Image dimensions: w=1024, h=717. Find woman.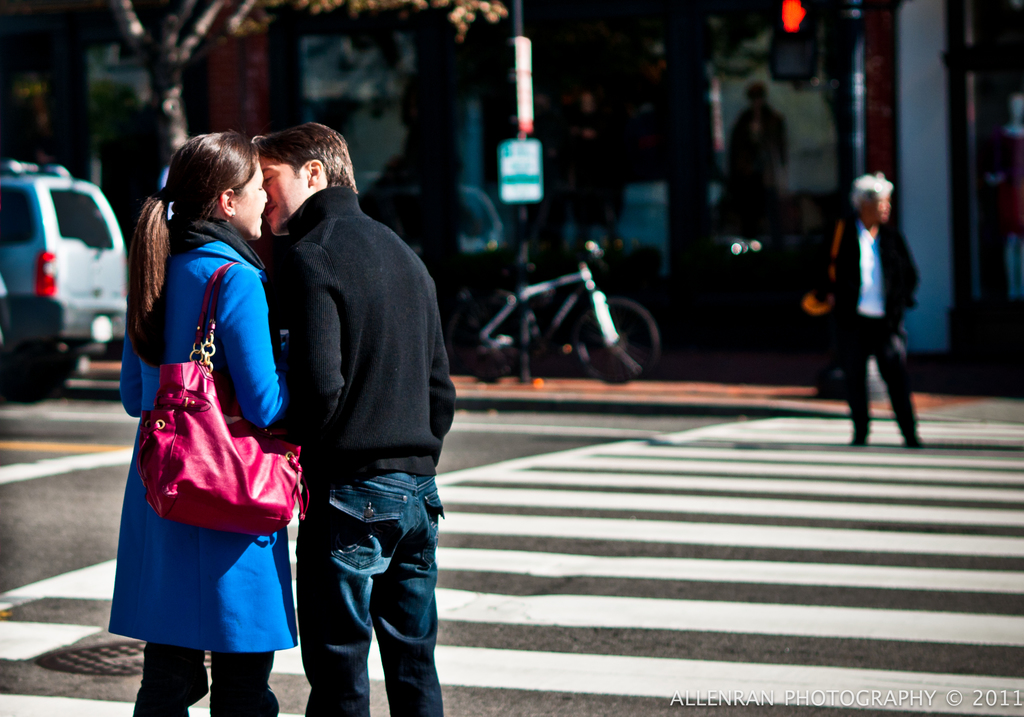
locate(105, 133, 298, 715).
